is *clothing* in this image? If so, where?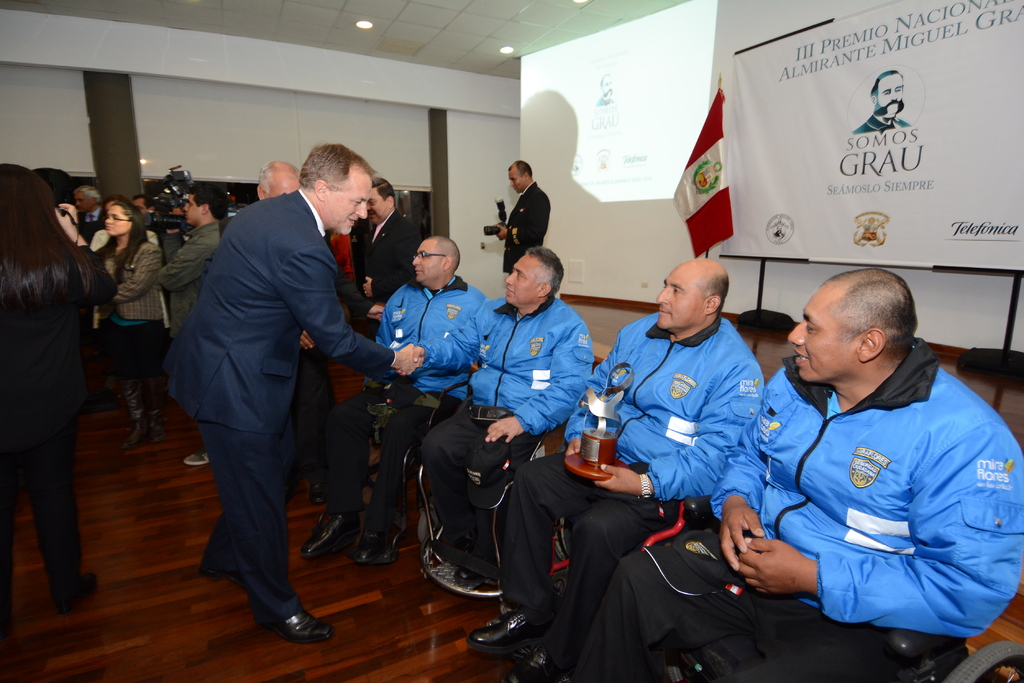
Yes, at Rect(851, 111, 910, 138).
